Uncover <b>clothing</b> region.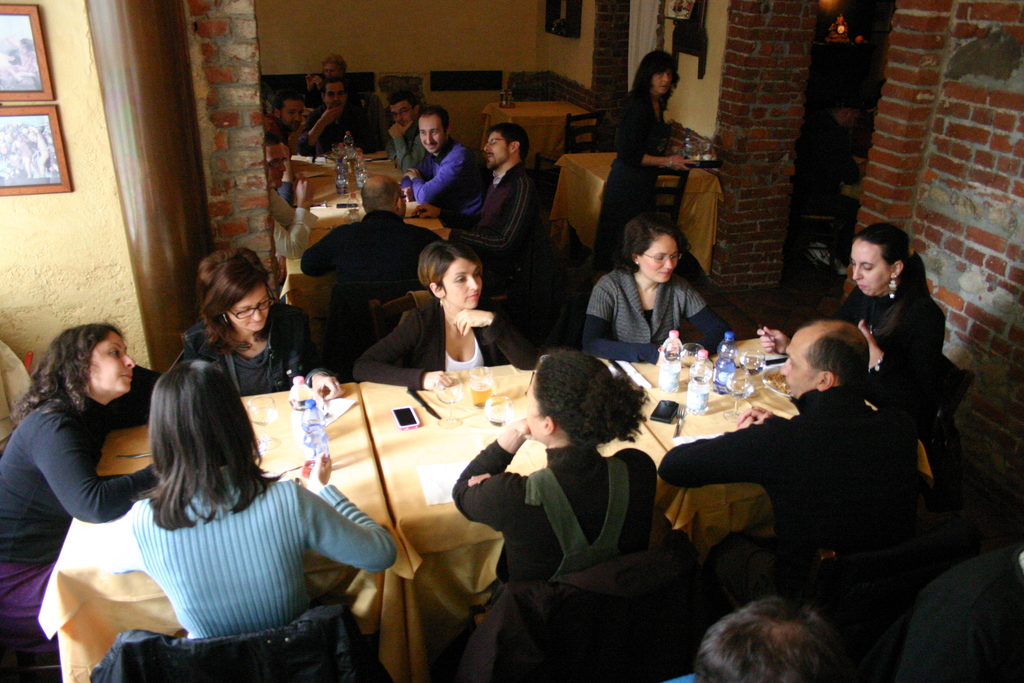
Uncovered: 449,443,655,577.
